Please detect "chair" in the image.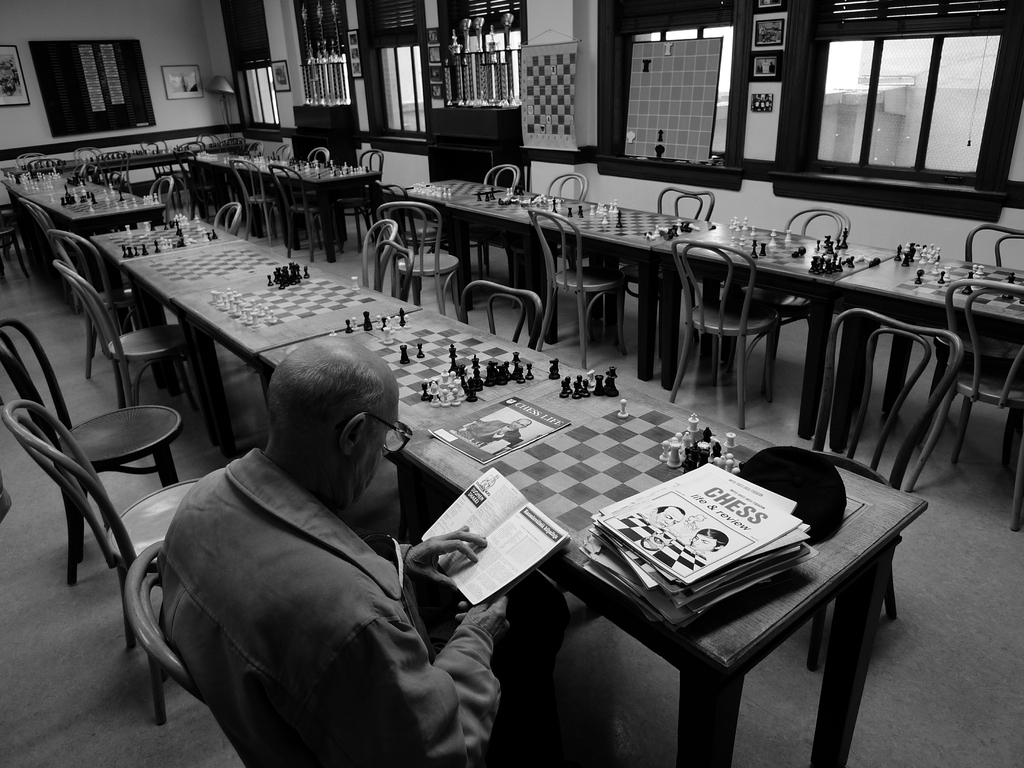
<bbox>145, 170, 172, 222</bbox>.
